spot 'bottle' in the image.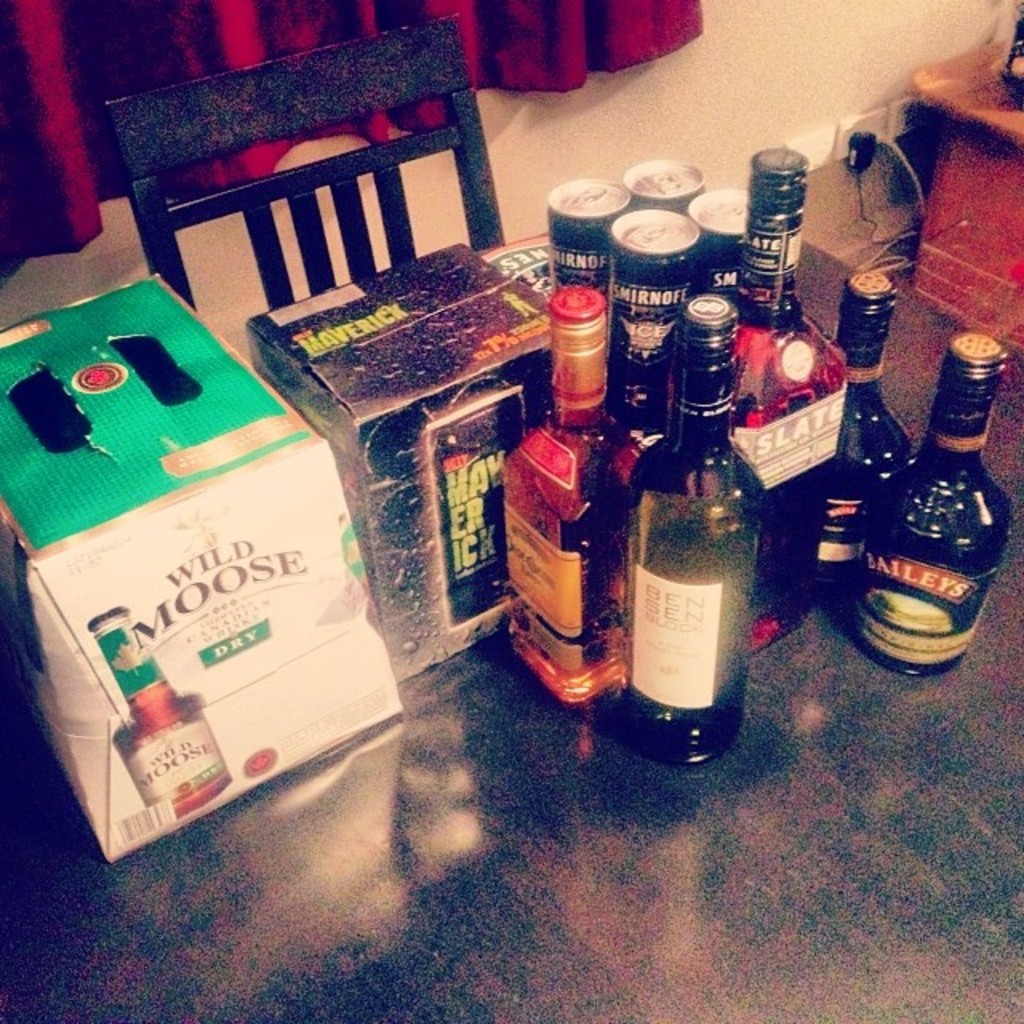
'bottle' found at [795, 278, 914, 598].
